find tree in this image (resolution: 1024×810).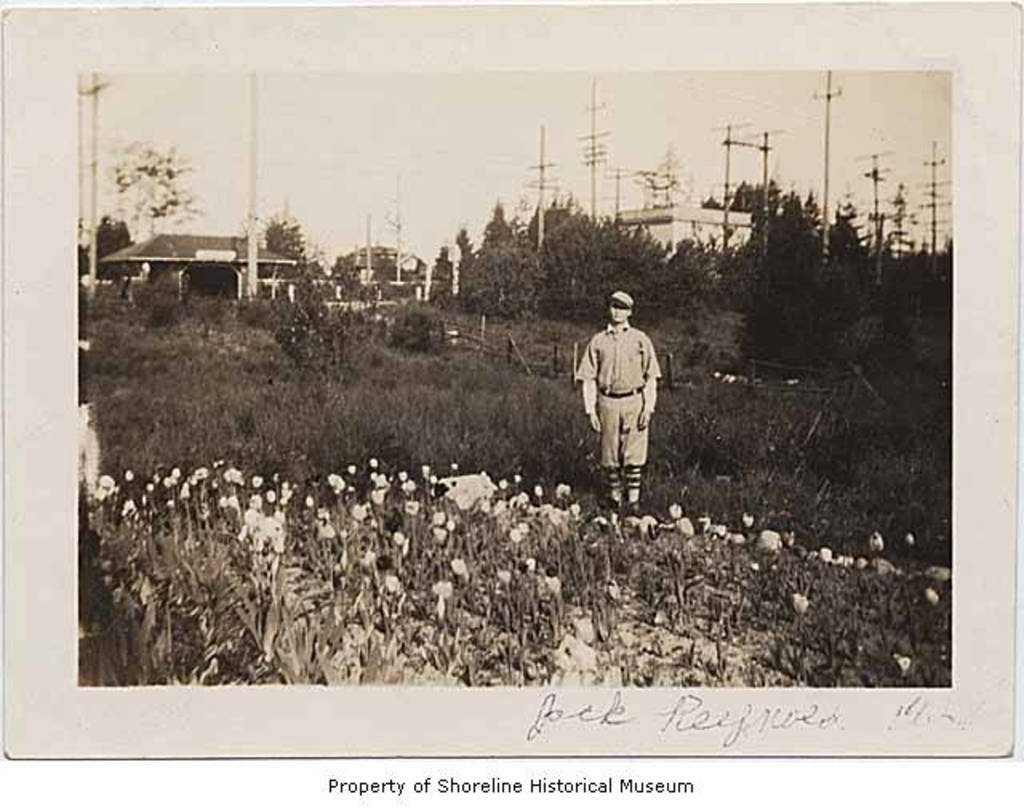
(86,216,138,261).
